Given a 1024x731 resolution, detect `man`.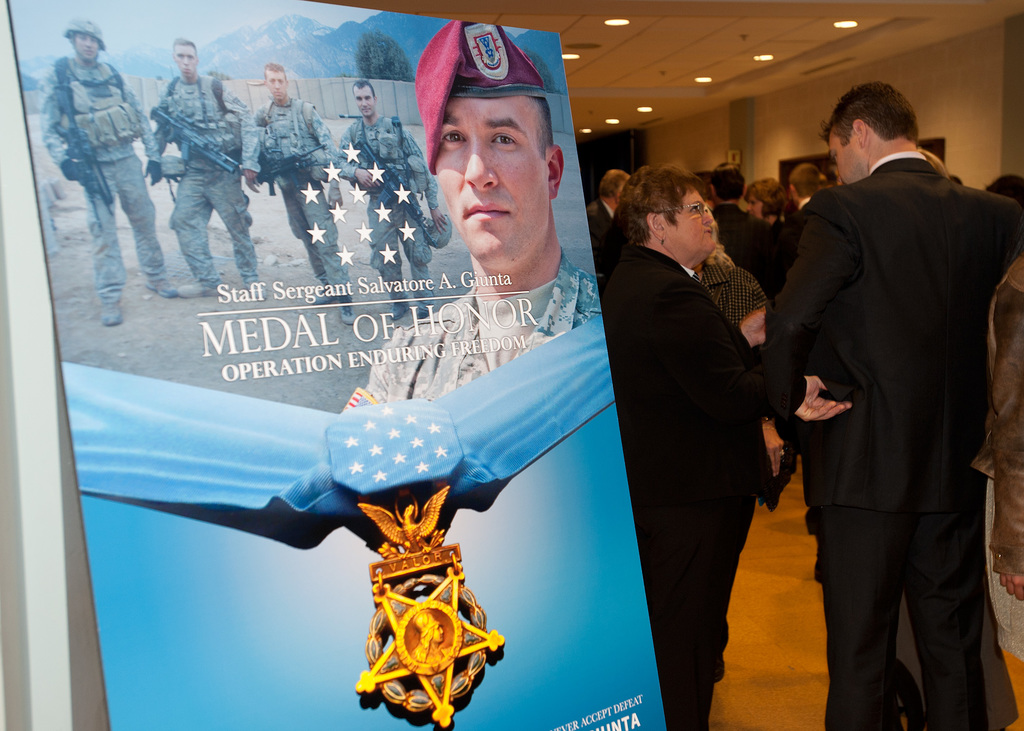
left=38, top=17, right=193, bottom=326.
